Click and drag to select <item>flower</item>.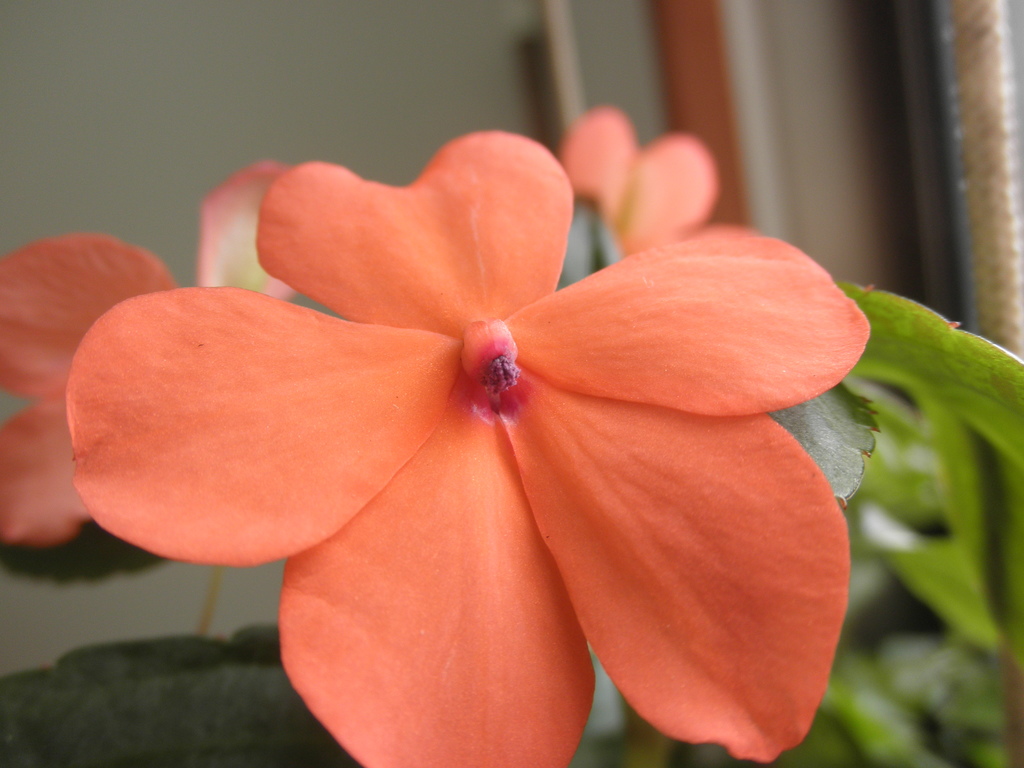
Selection: box(1, 159, 335, 556).
